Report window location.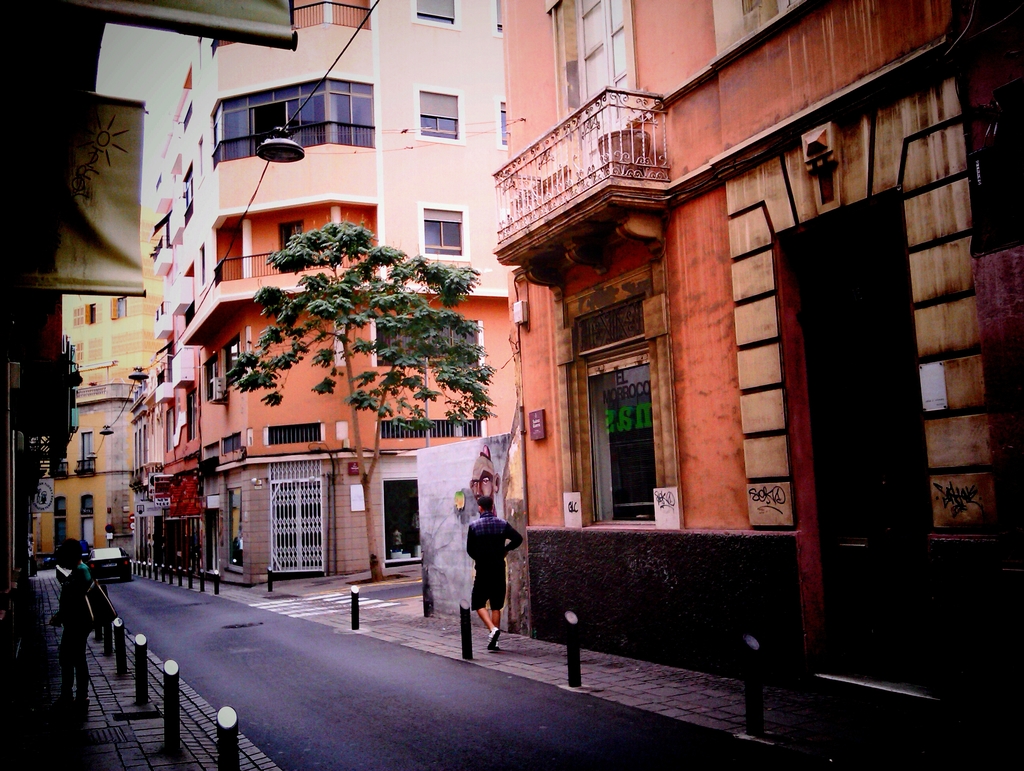
Report: left=212, top=210, right=383, bottom=270.
